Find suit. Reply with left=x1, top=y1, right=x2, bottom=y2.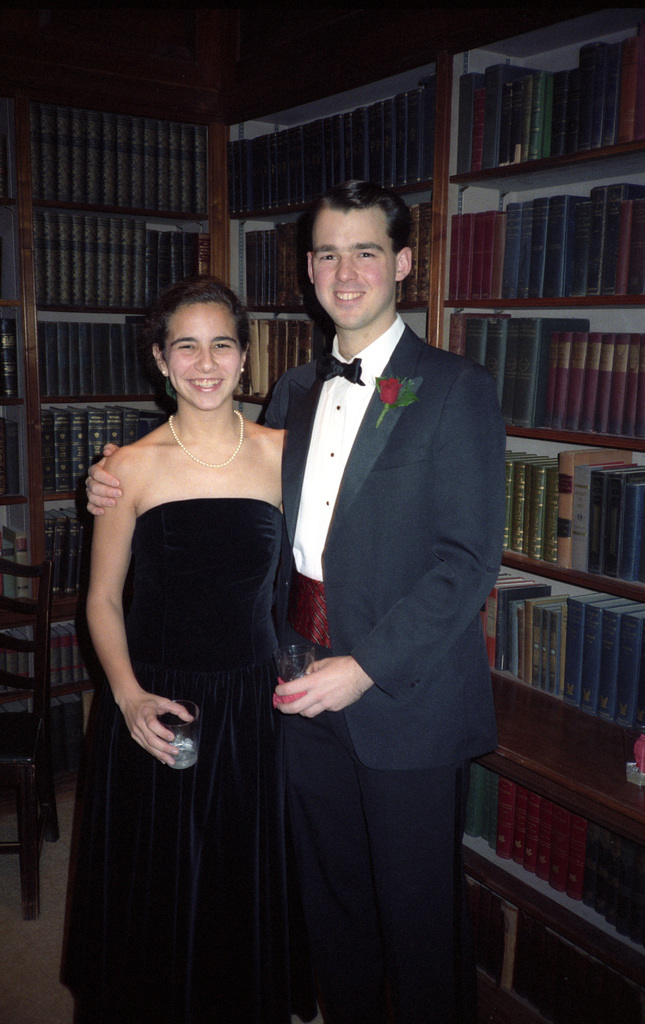
left=258, top=313, right=509, bottom=774.
